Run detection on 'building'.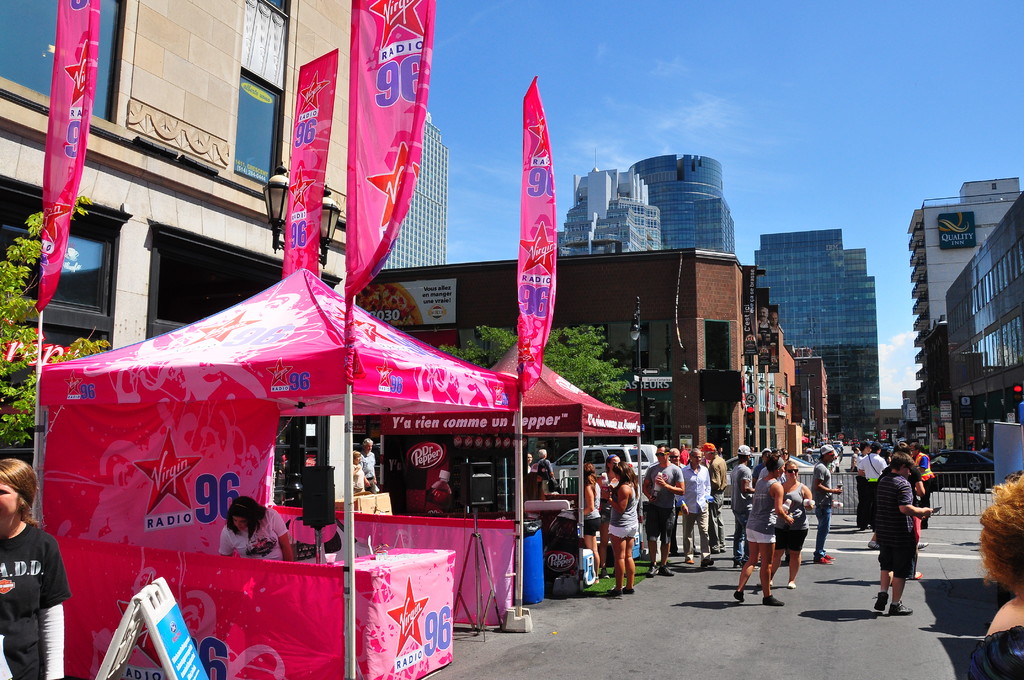
Result: (x1=788, y1=345, x2=830, y2=442).
